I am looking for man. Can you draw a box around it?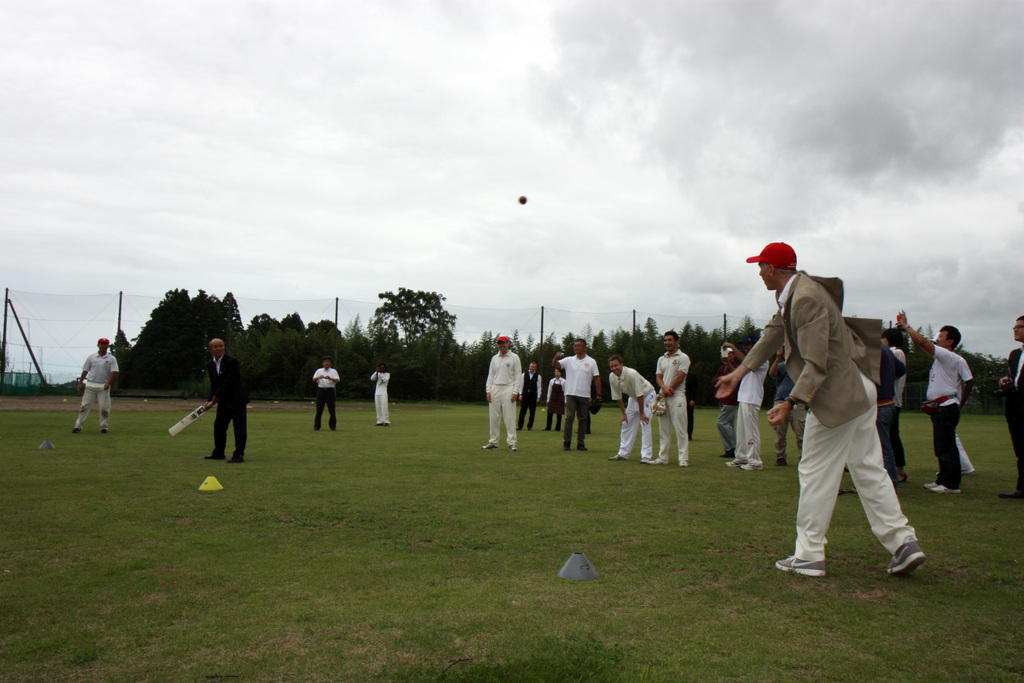
Sure, the bounding box is 371, 363, 393, 428.
